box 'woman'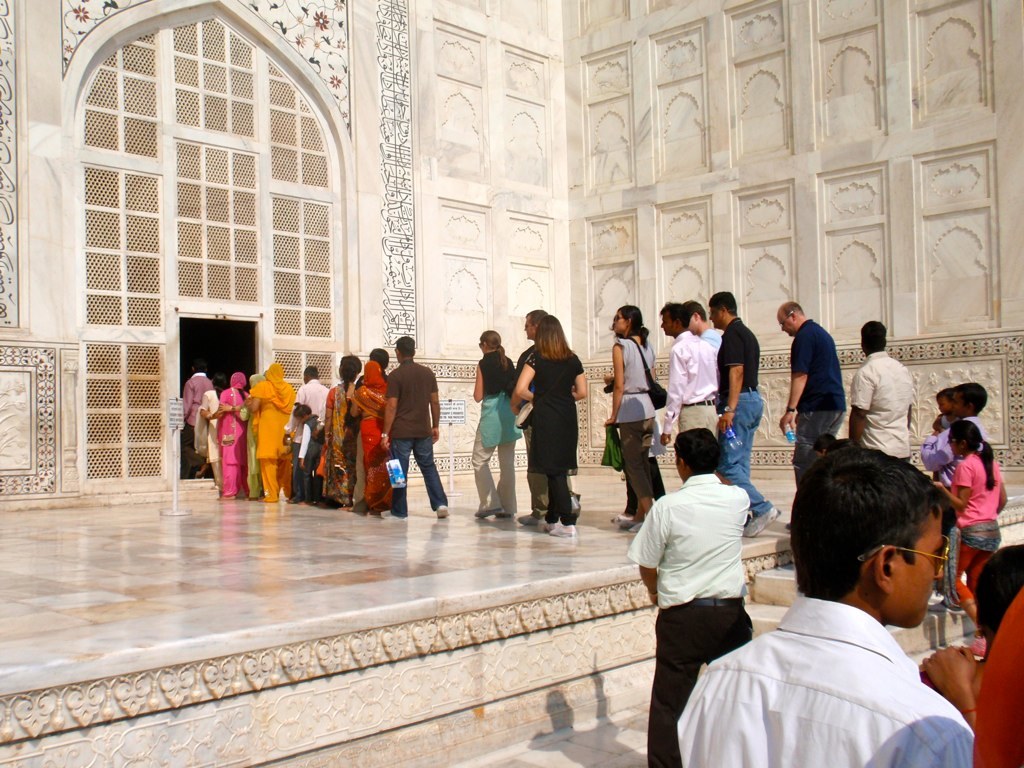
307,346,358,504
